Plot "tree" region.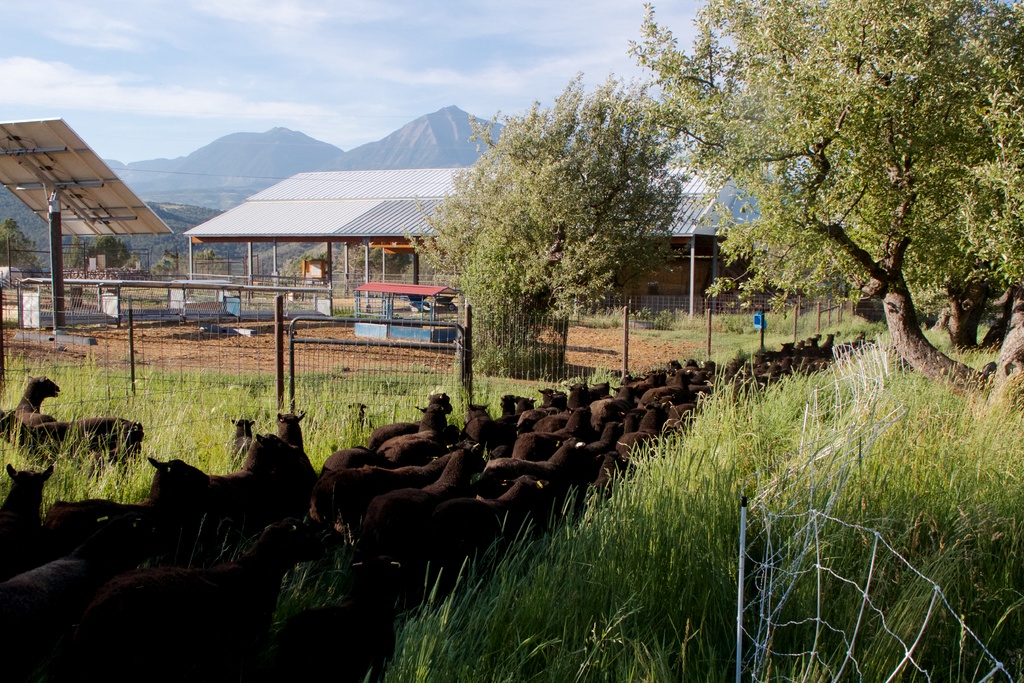
Plotted at (x1=435, y1=78, x2=704, y2=376).
